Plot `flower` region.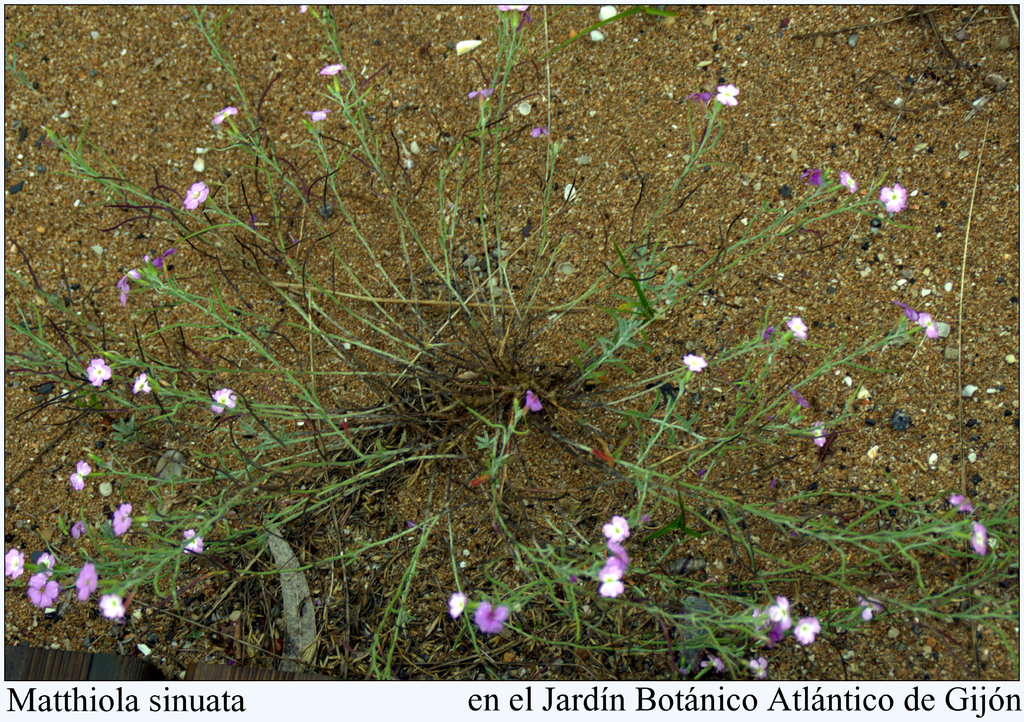
Plotted at pyautogui.locateOnScreen(497, 4, 527, 13).
